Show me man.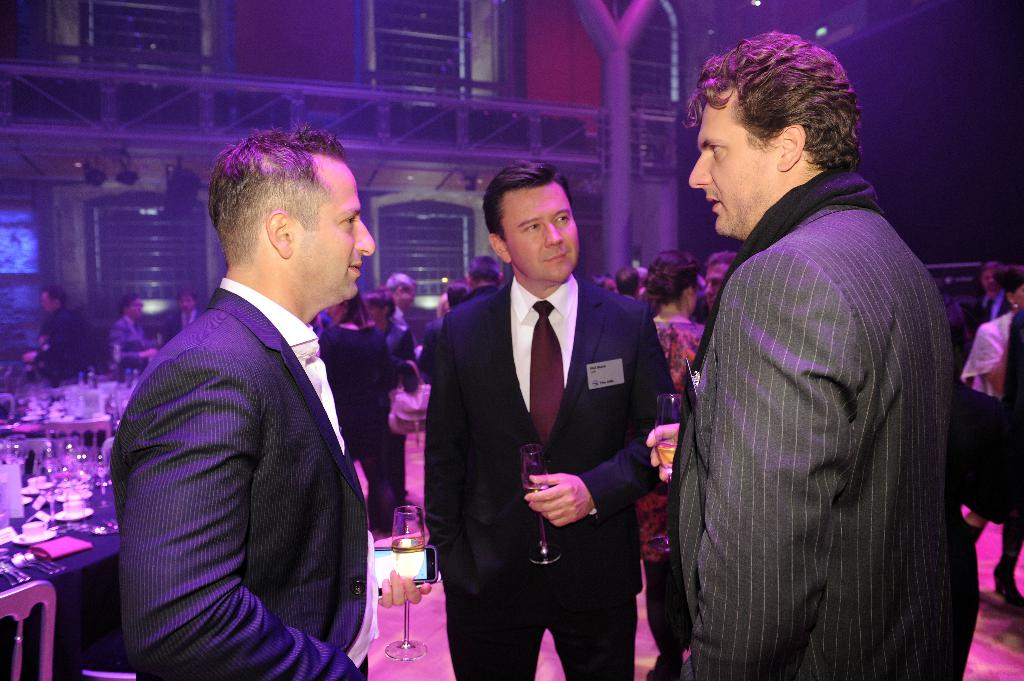
man is here: {"left": 620, "top": 264, "right": 641, "bottom": 312}.
